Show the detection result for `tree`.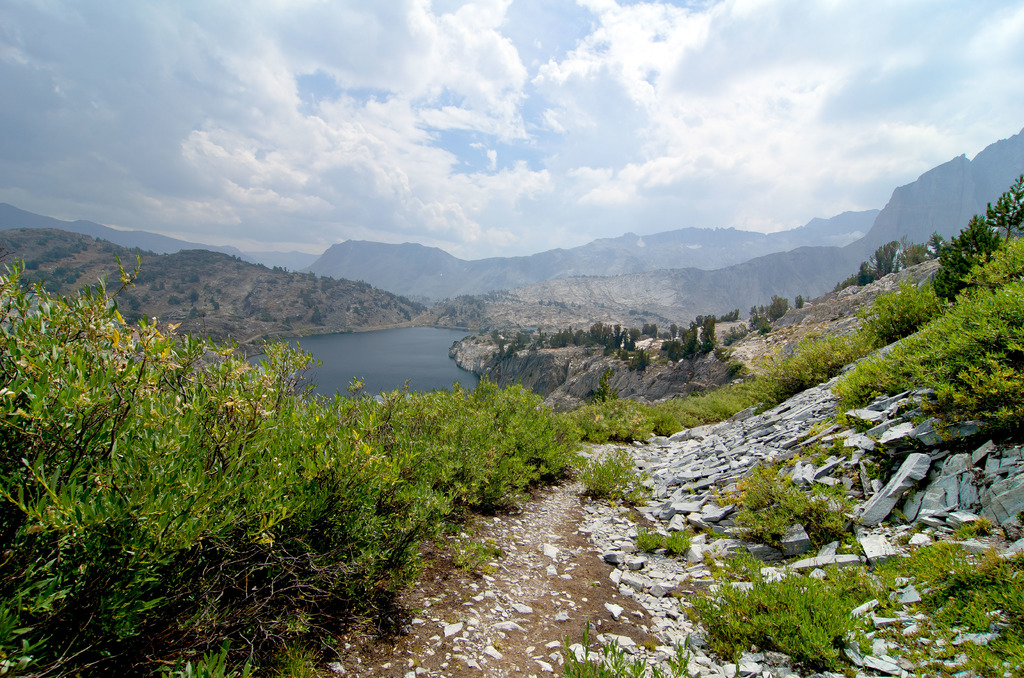
618/348/628/366.
